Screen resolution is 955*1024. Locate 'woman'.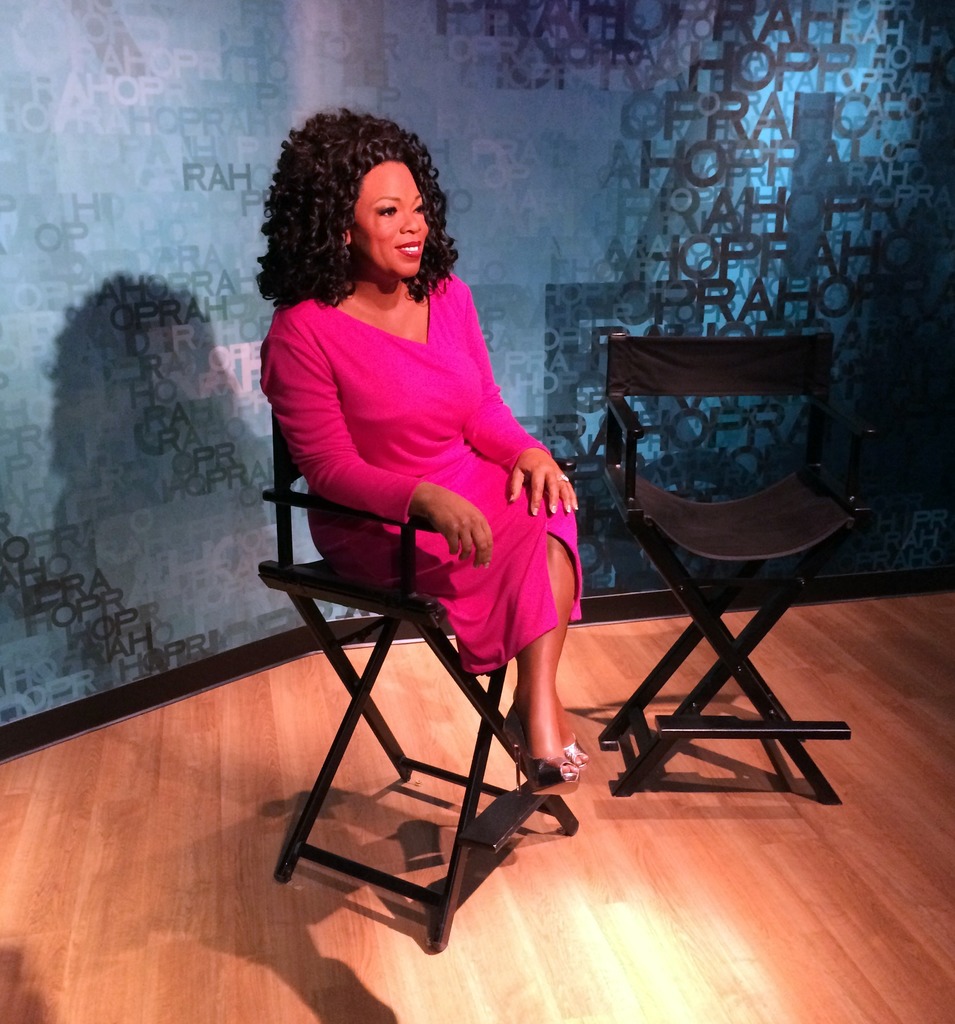
[253, 127, 595, 855].
